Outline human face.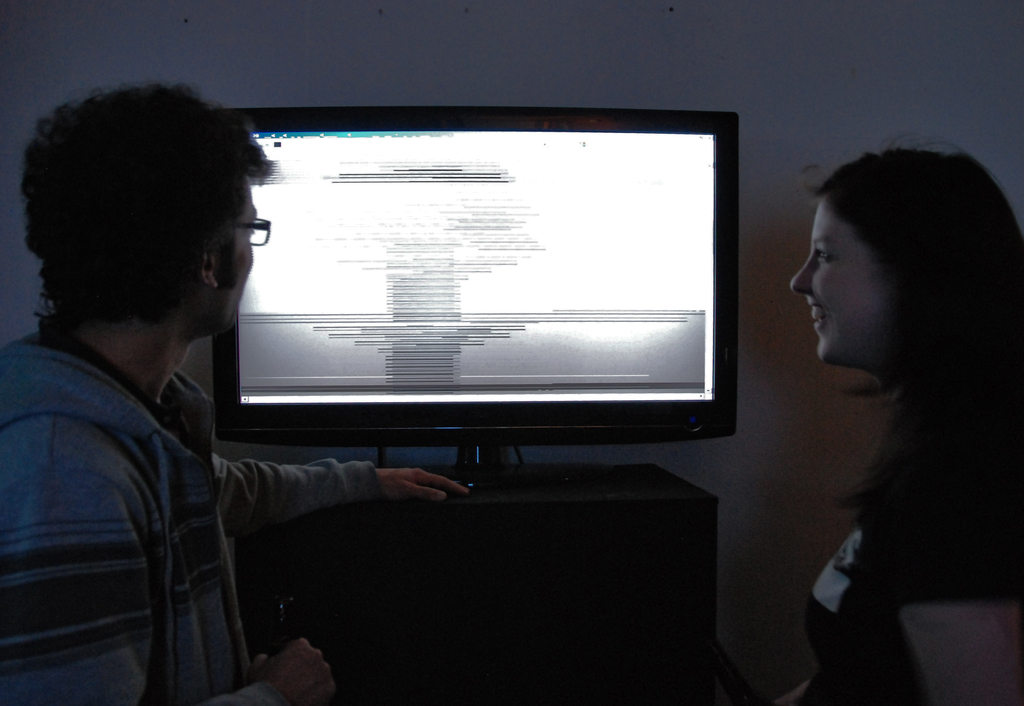
Outline: <bbox>218, 195, 258, 340</bbox>.
